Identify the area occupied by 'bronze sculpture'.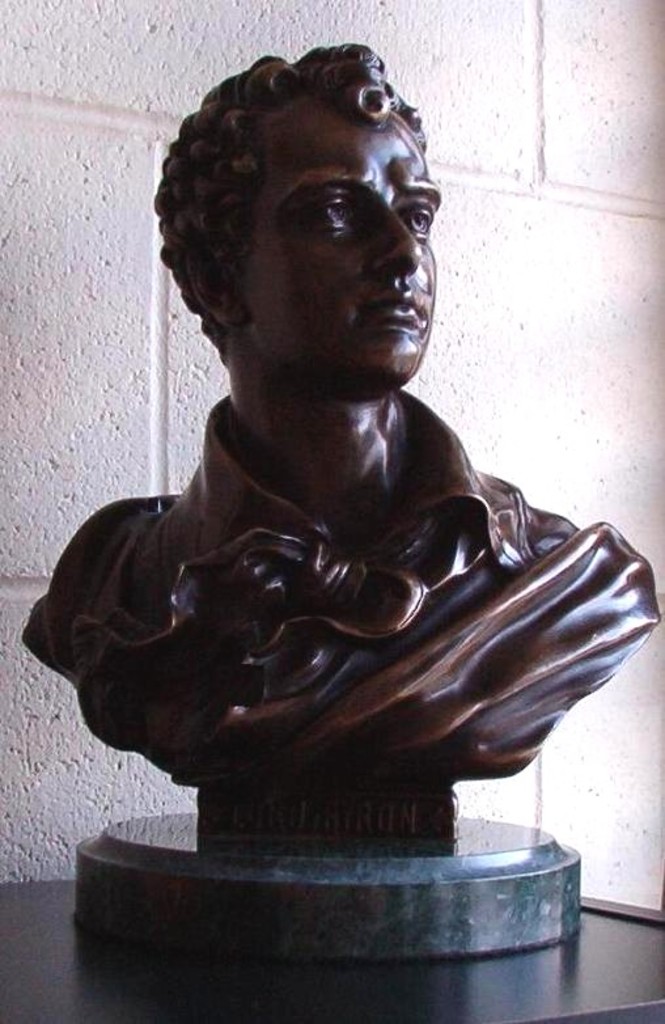
Area: (x1=46, y1=58, x2=607, y2=869).
